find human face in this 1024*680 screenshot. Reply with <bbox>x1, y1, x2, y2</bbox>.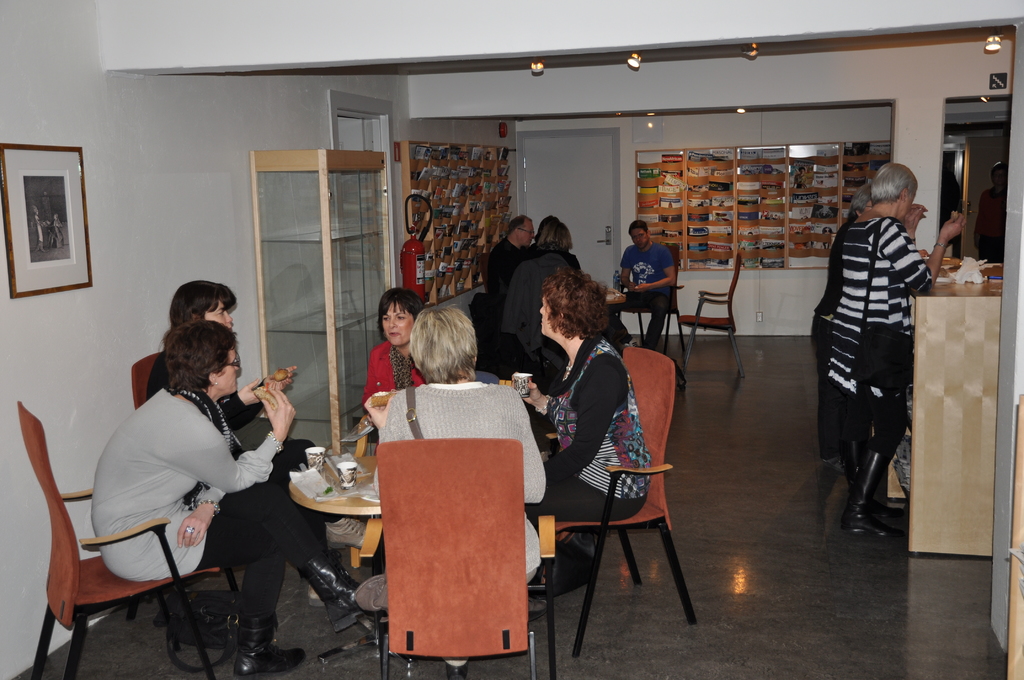
<bbox>628, 227, 647, 247</bbox>.
